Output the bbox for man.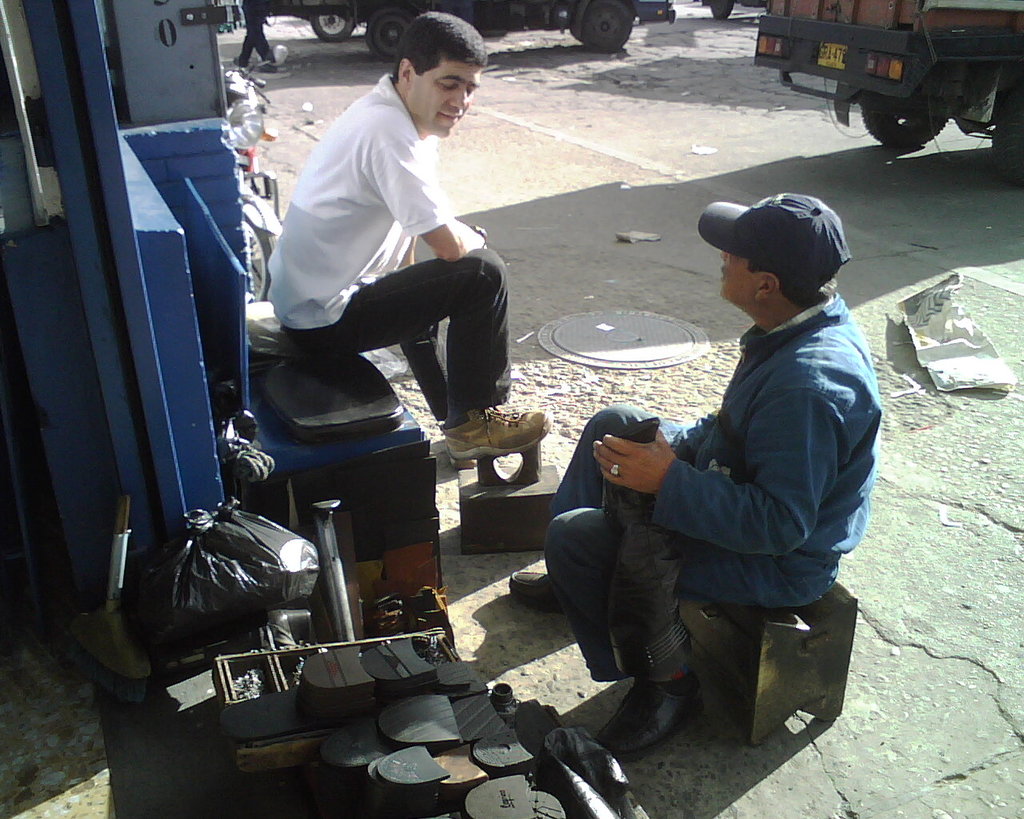
BBox(262, 9, 554, 465).
